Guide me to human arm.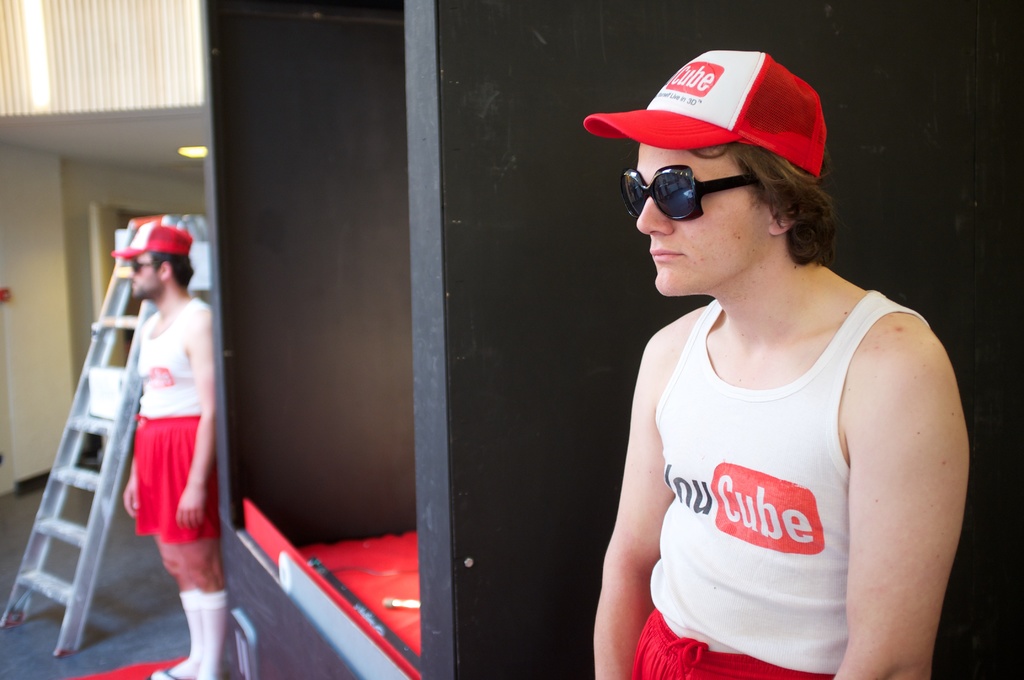
Guidance: <region>173, 307, 225, 531</region>.
